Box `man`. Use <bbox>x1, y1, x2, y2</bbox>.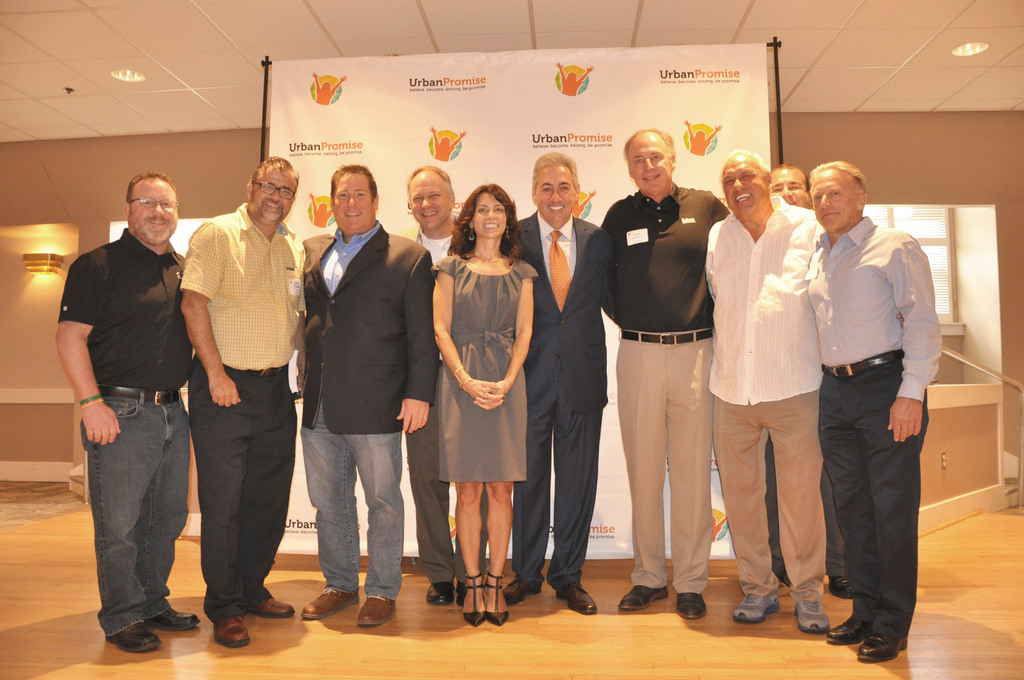
<bbox>300, 165, 440, 630</bbox>.
